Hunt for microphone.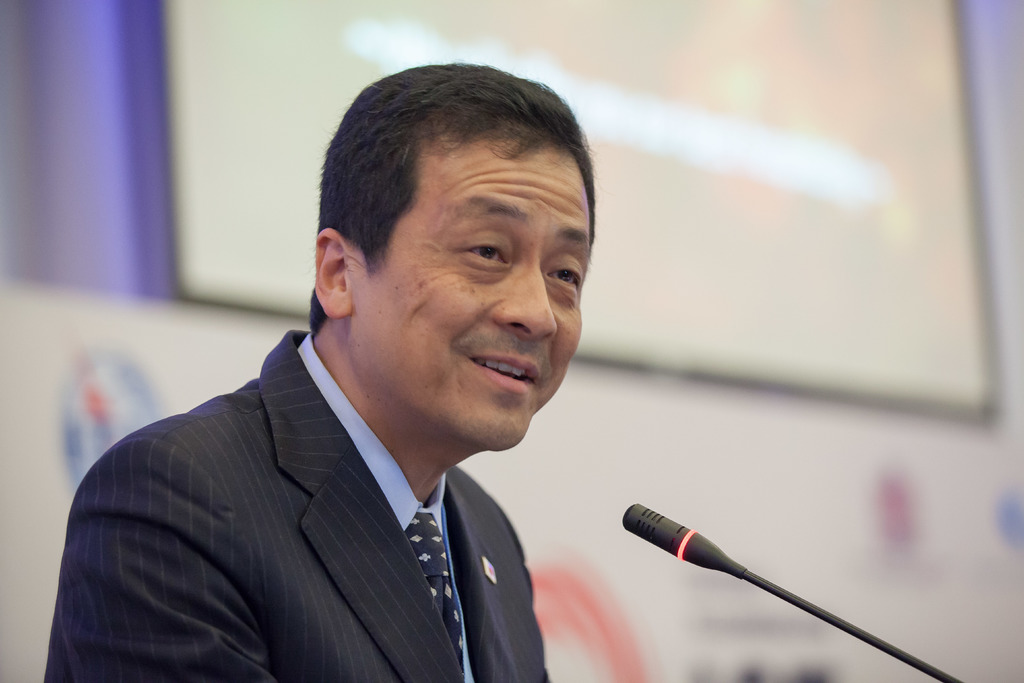
Hunted down at (616, 504, 745, 581).
